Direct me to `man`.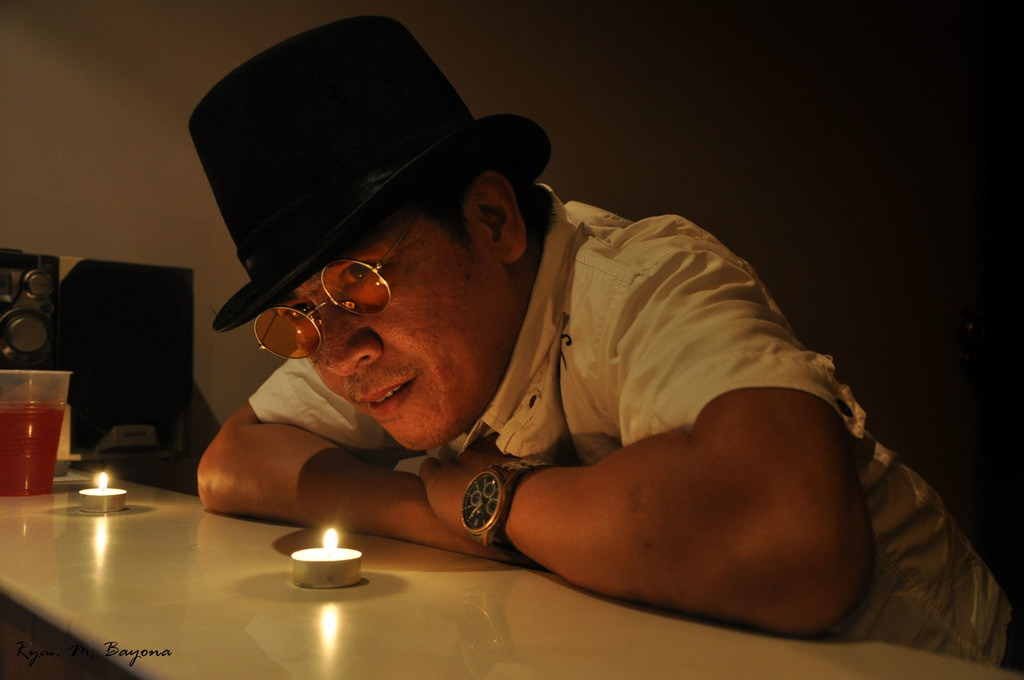
Direction: crop(195, 3, 1013, 668).
